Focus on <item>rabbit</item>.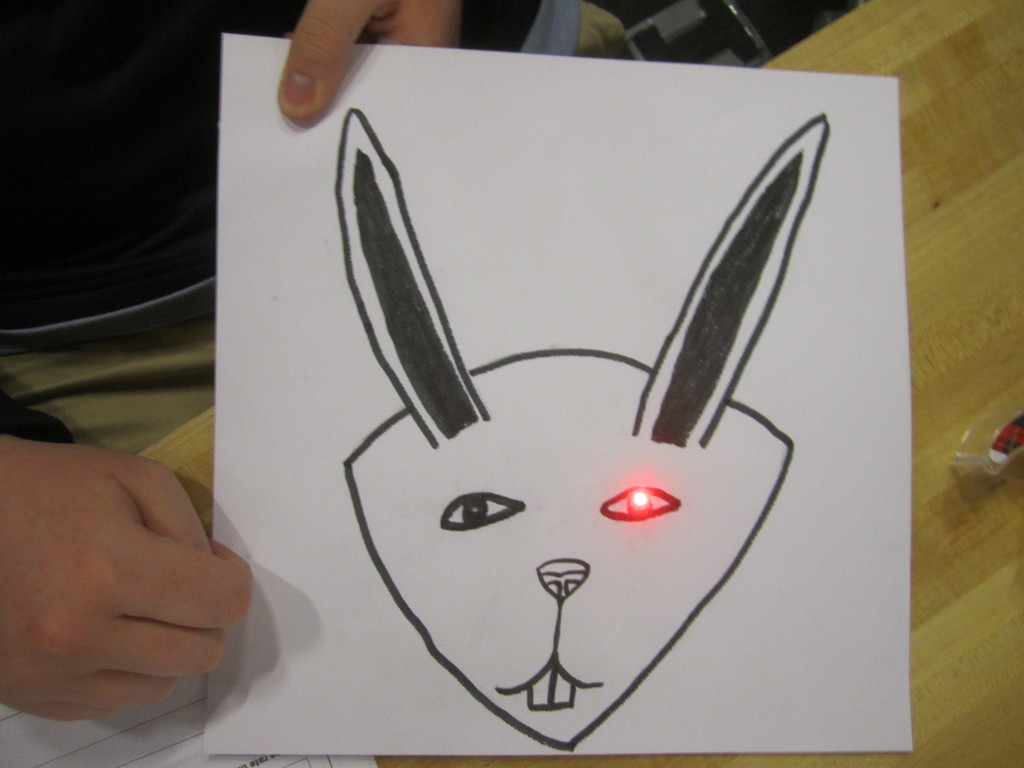
Focused at x1=324 y1=104 x2=837 y2=749.
